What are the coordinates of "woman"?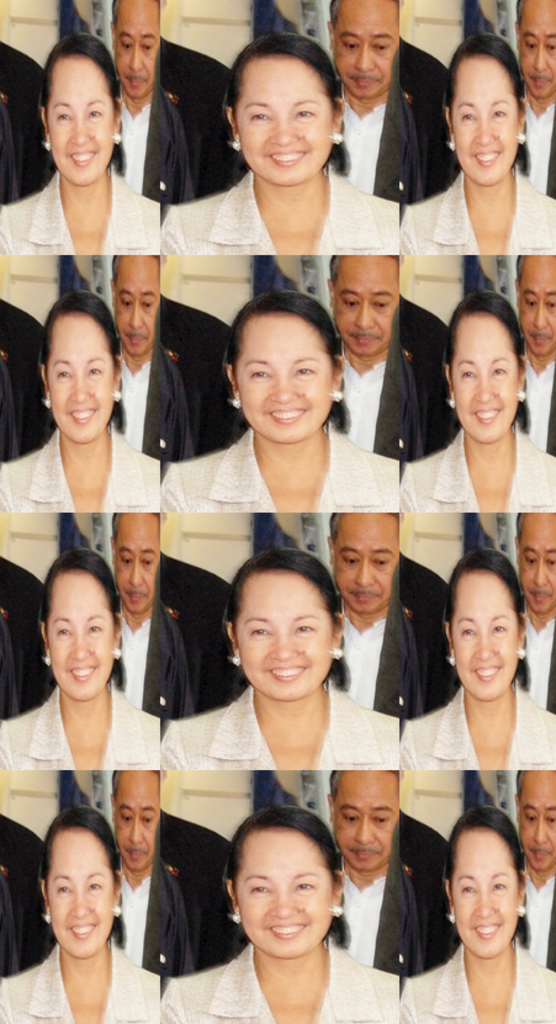
bbox(0, 815, 163, 1023).
